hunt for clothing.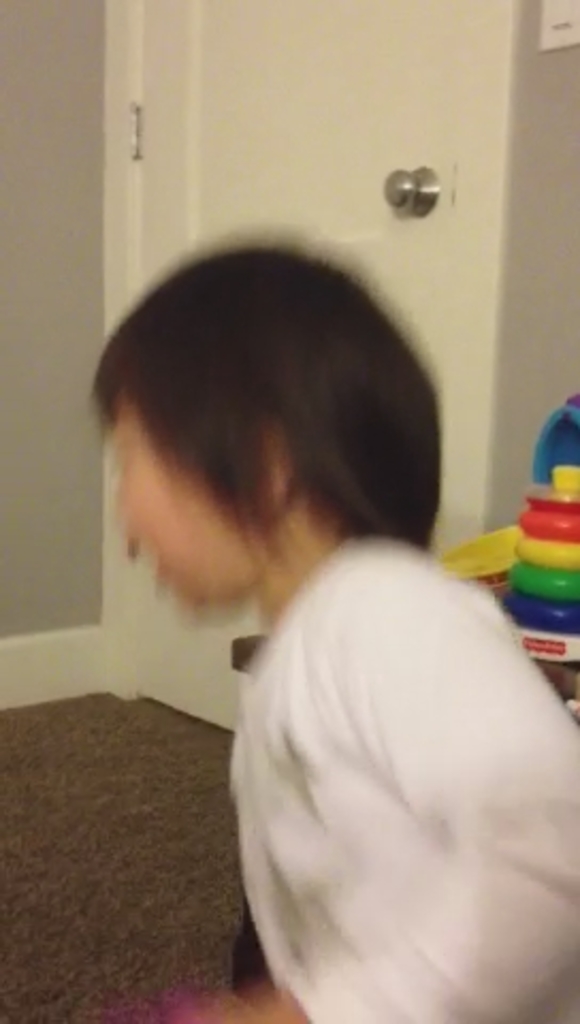
Hunted down at select_region(218, 531, 578, 1022).
